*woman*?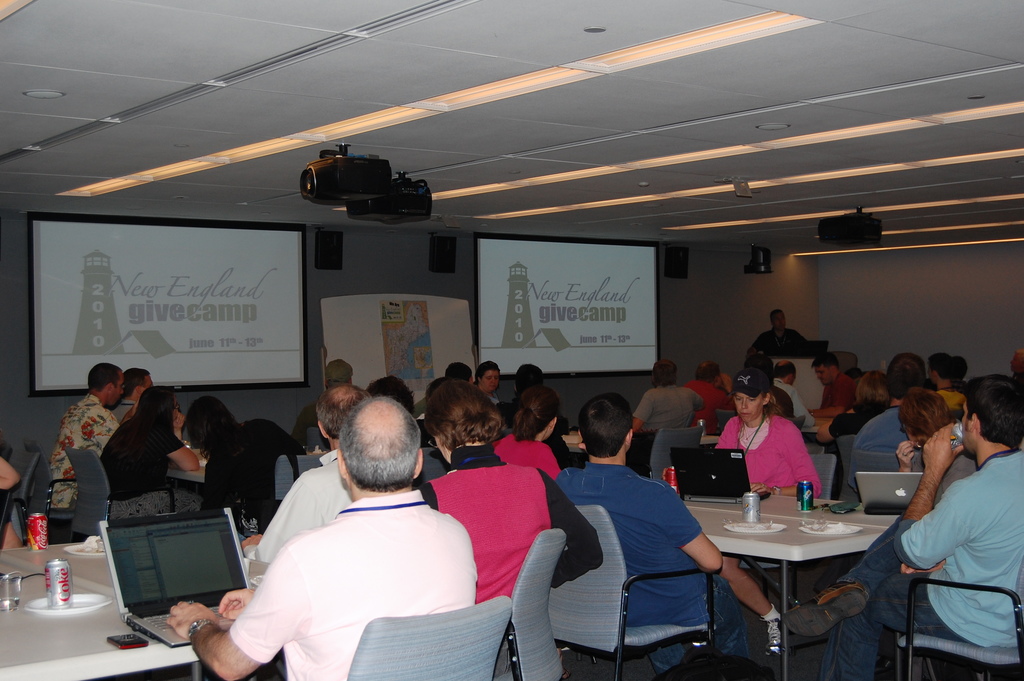
locate(493, 385, 562, 472)
